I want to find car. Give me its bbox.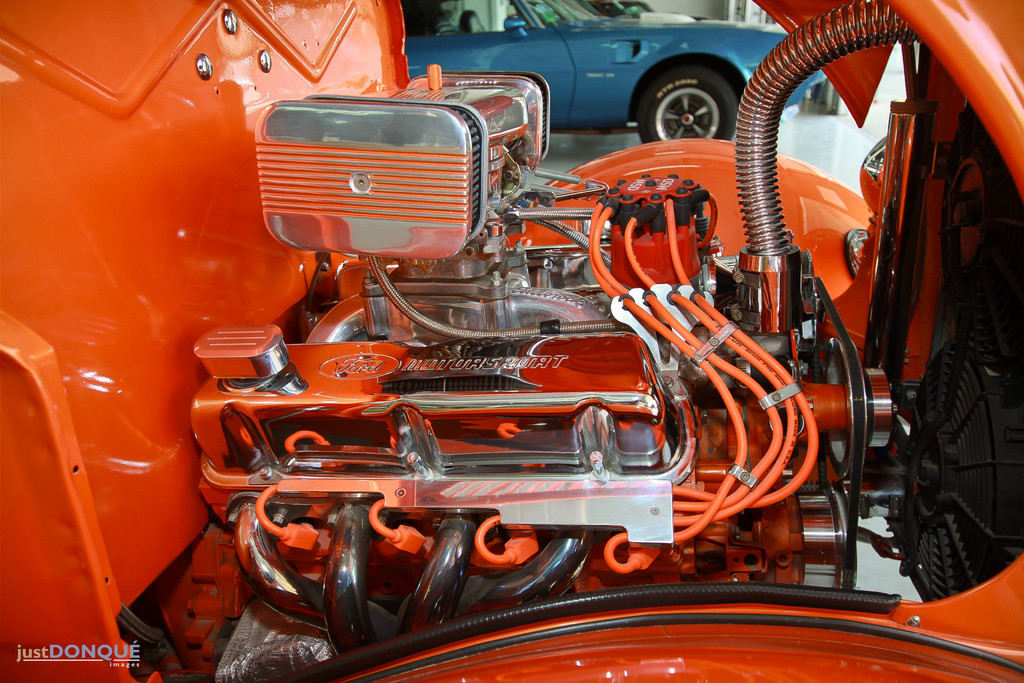
left=394, top=0, right=832, bottom=147.
